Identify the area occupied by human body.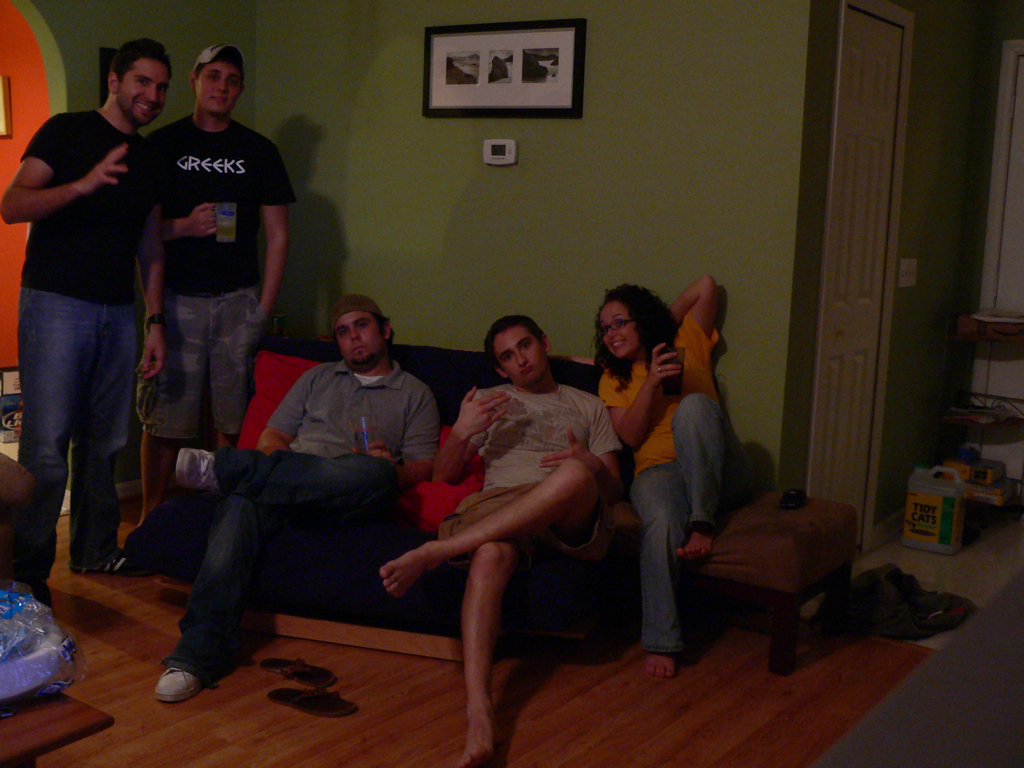
Area: <region>595, 273, 738, 682</region>.
